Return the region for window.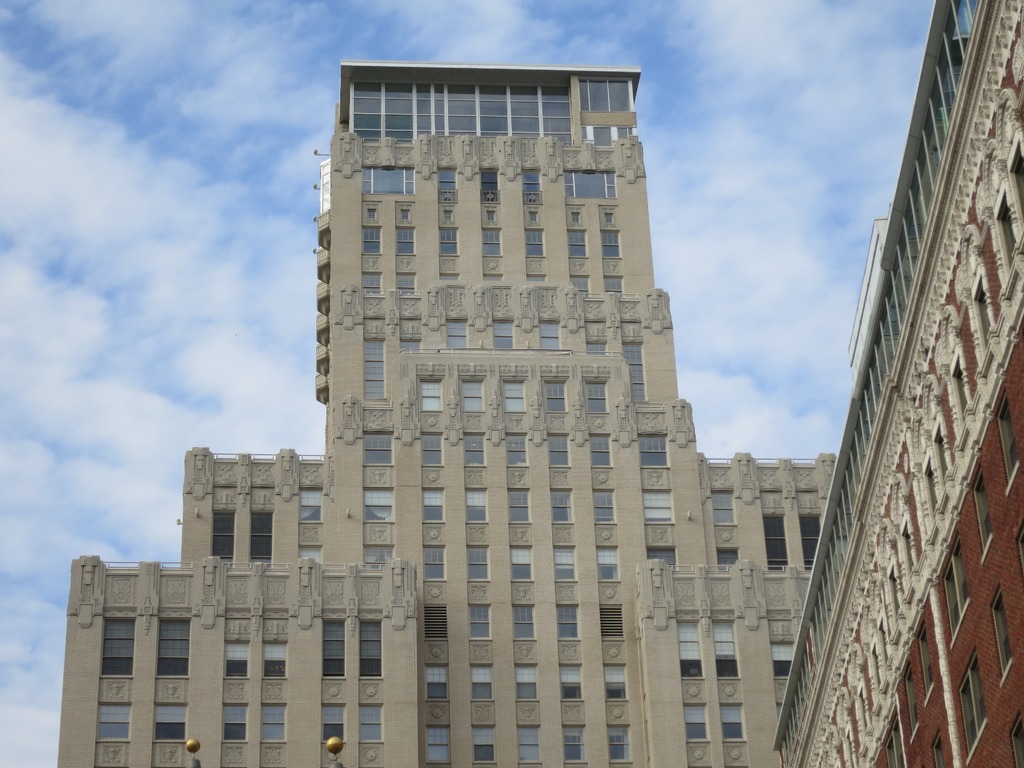
crop(212, 511, 234, 570).
